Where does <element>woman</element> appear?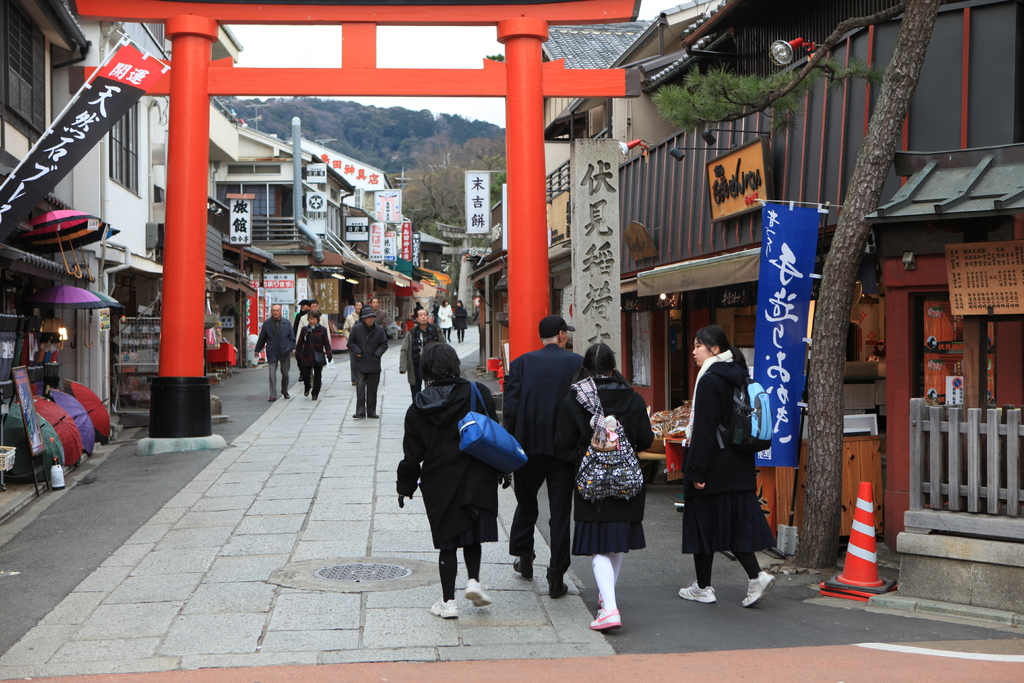
Appears at crop(553, 343, 655, 629).
